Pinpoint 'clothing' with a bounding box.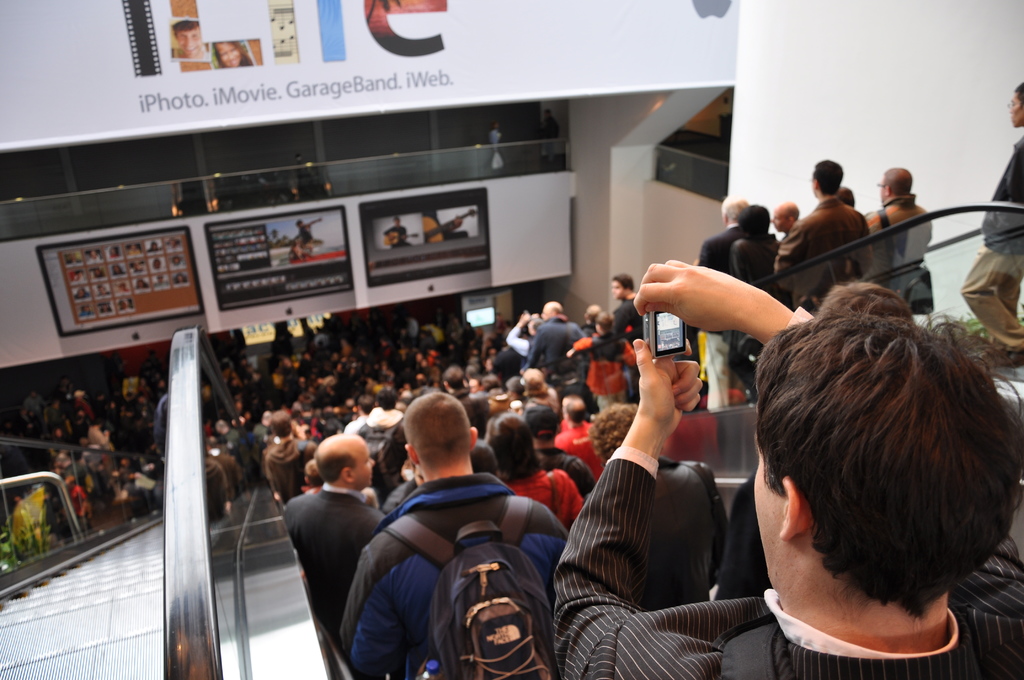
573 337 637 419.
